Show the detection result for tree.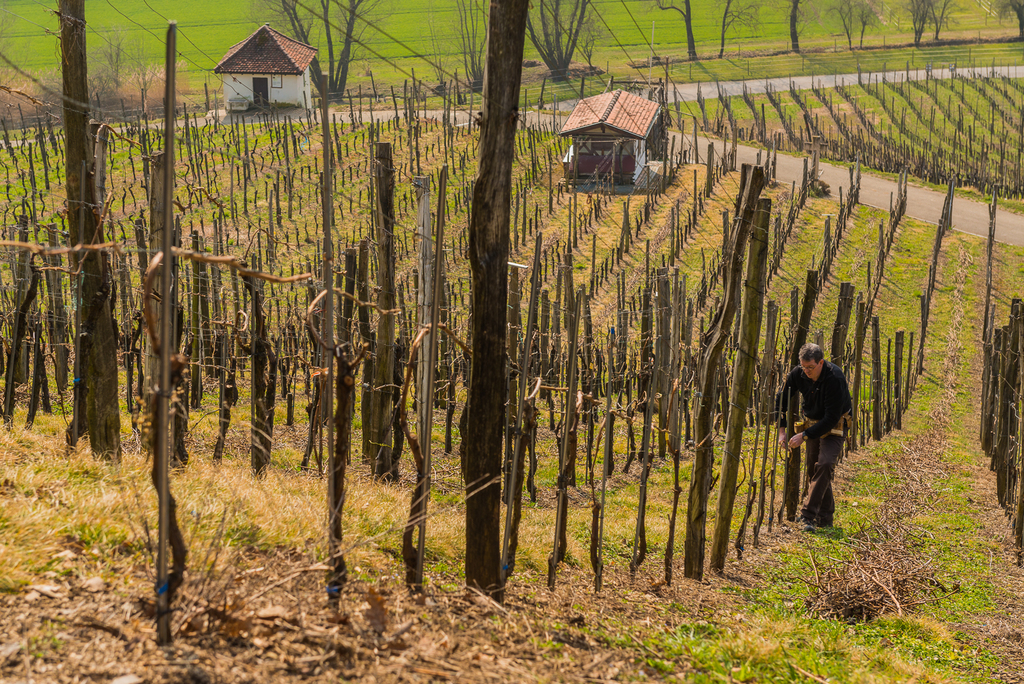
643:0:700:56.
